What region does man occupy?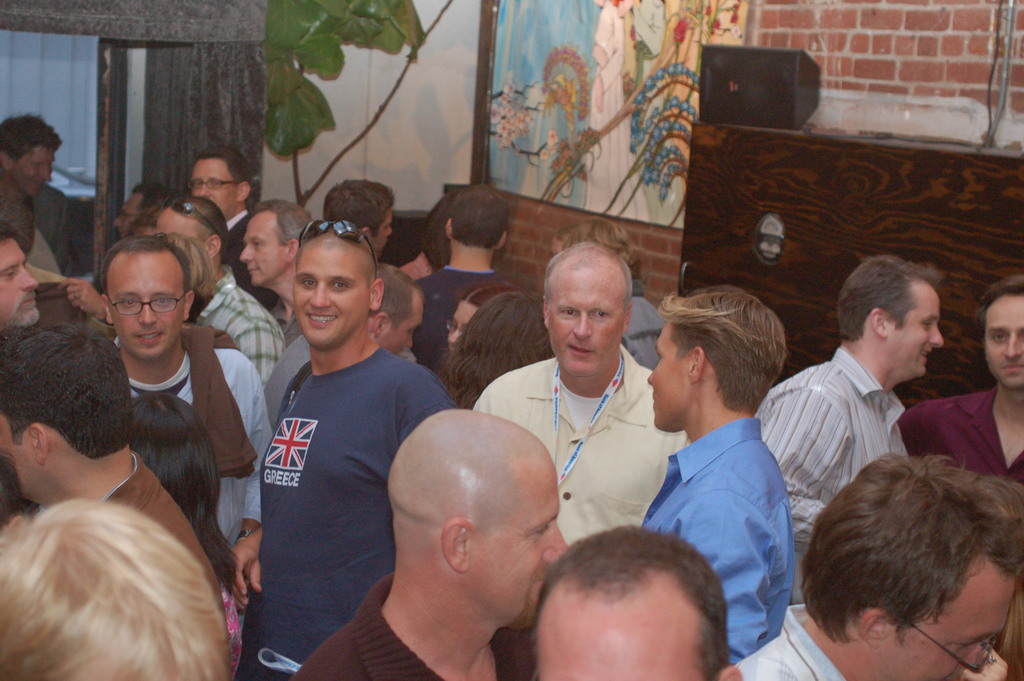
bbox=[88, 235, 276, 537].
